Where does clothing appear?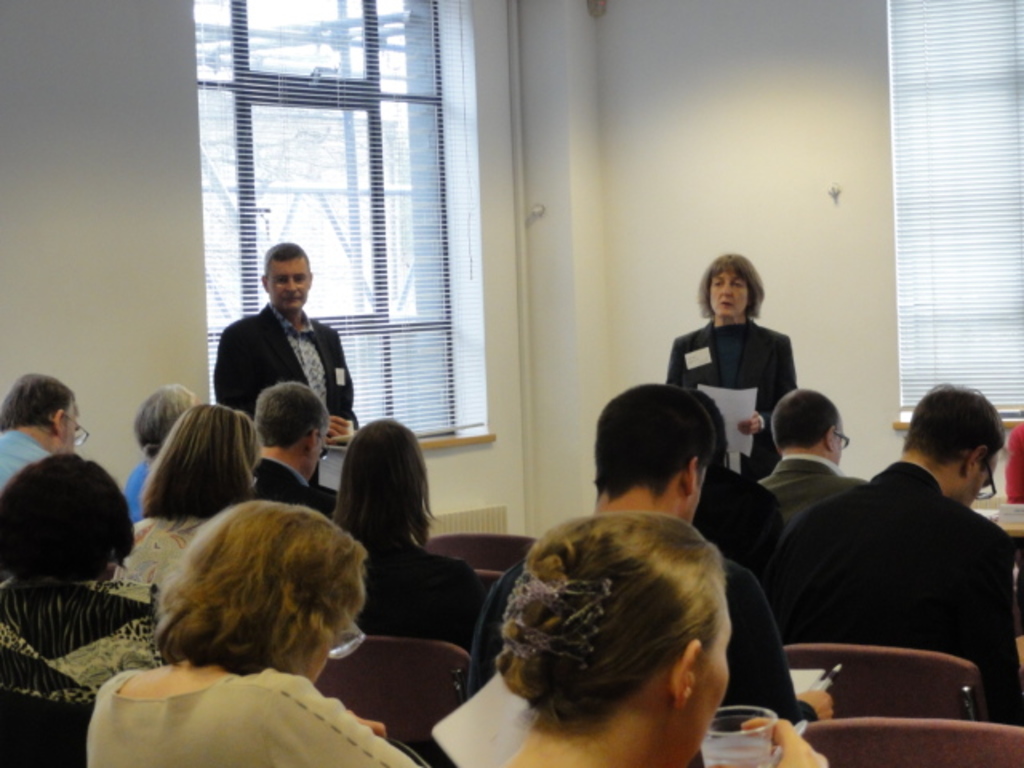
Appears at 781/421/1016/704.
